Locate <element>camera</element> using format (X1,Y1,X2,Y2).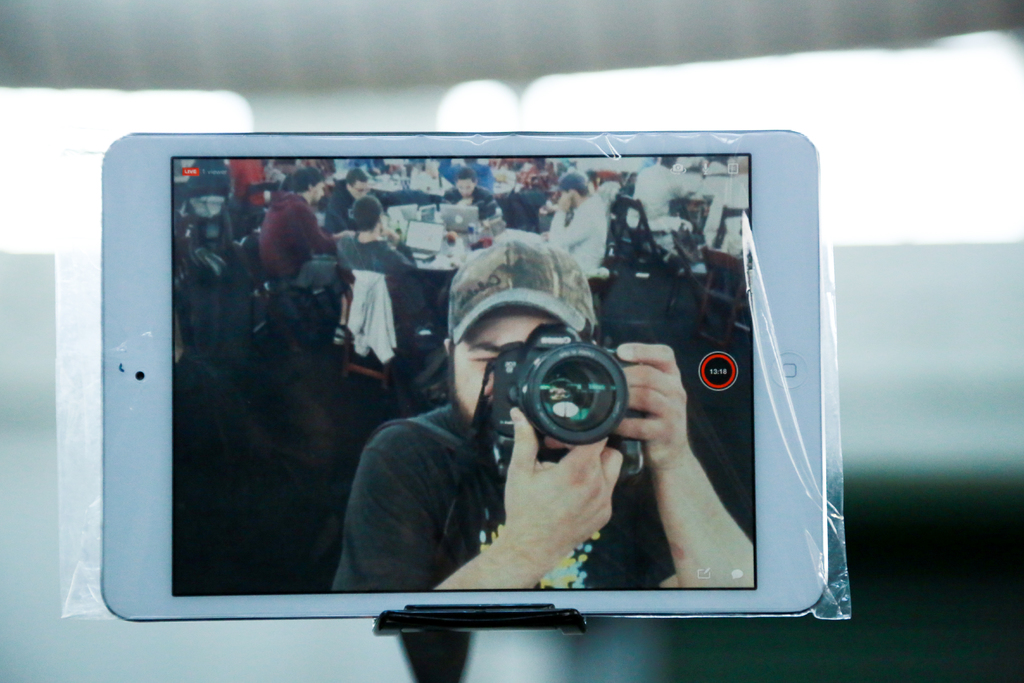
(495,330,637,500).
